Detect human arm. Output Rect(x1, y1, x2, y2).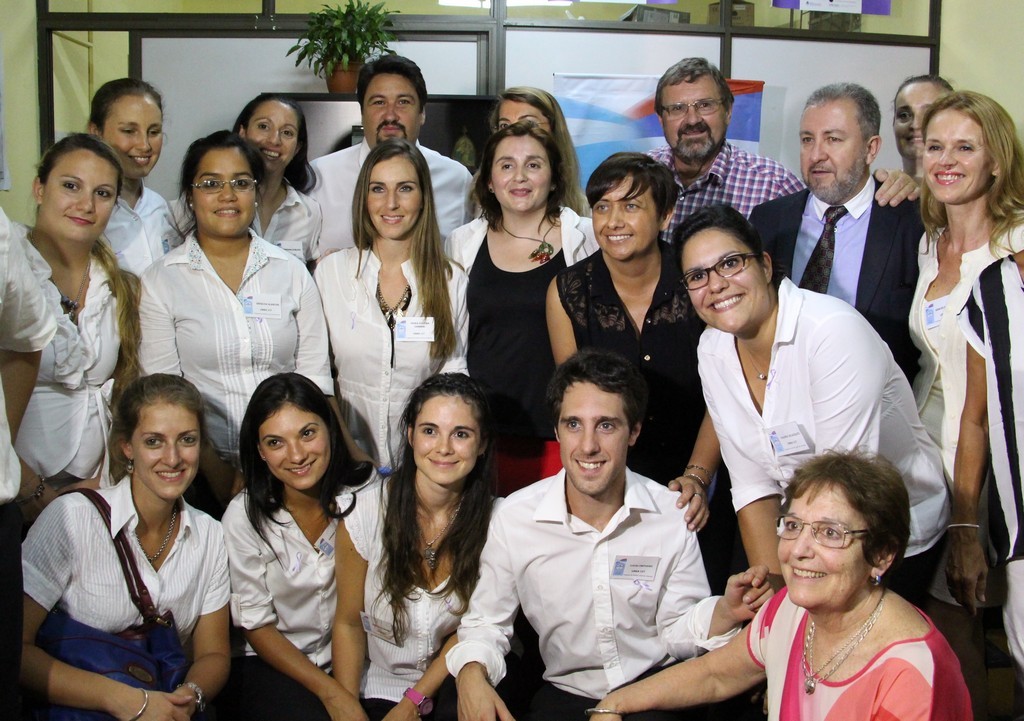
Rect(335, 493, 370, 692).
